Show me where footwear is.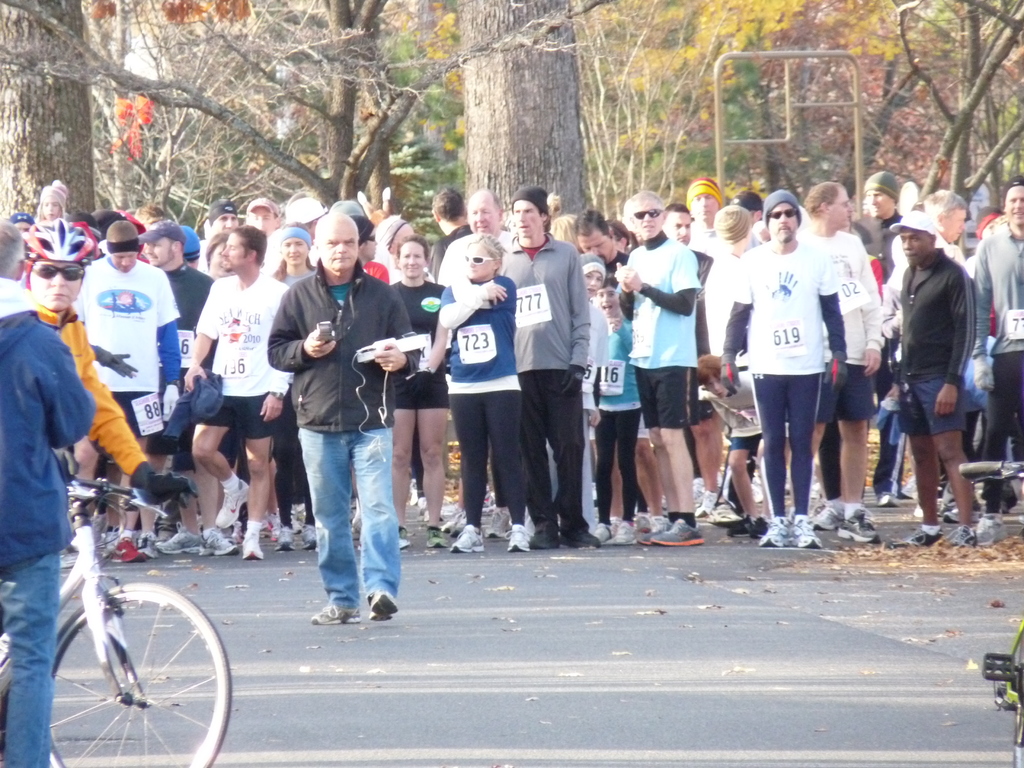
footwear is at l=790, t=513, r=822, b=548.
